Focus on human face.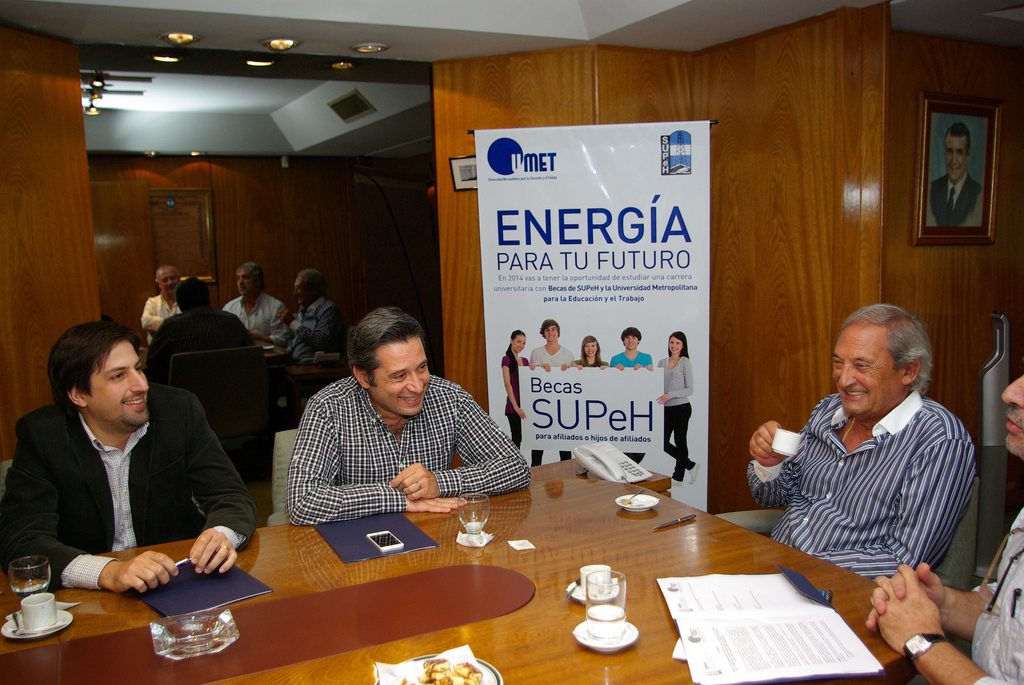
Focused at detection(943, 136, 967, 182).
